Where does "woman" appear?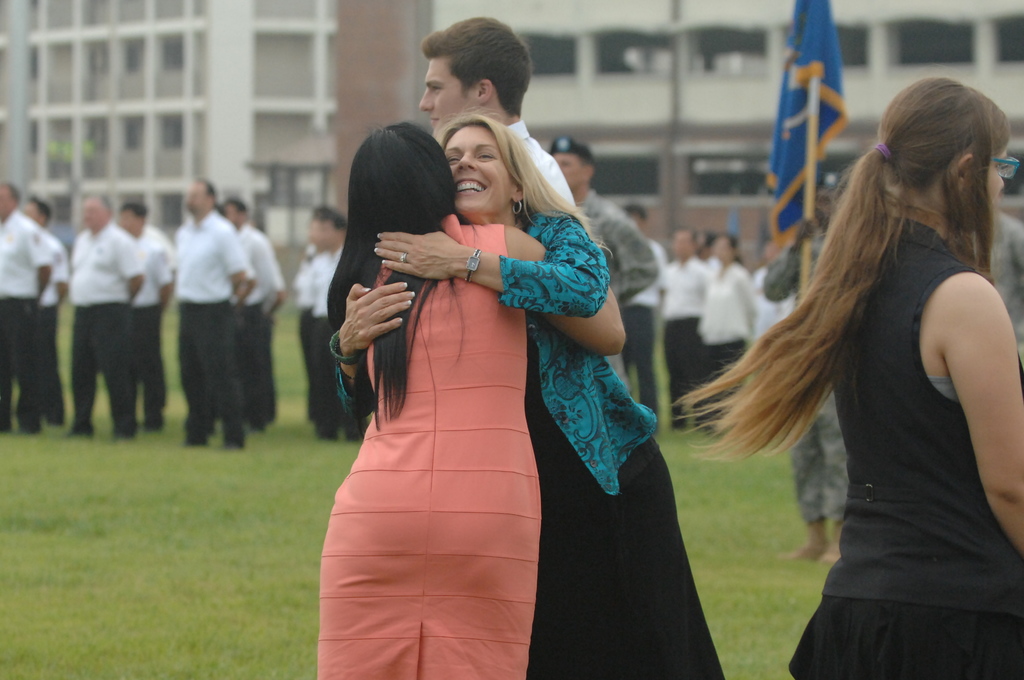
Appears at select_region(661, 74, 1023, 679).
